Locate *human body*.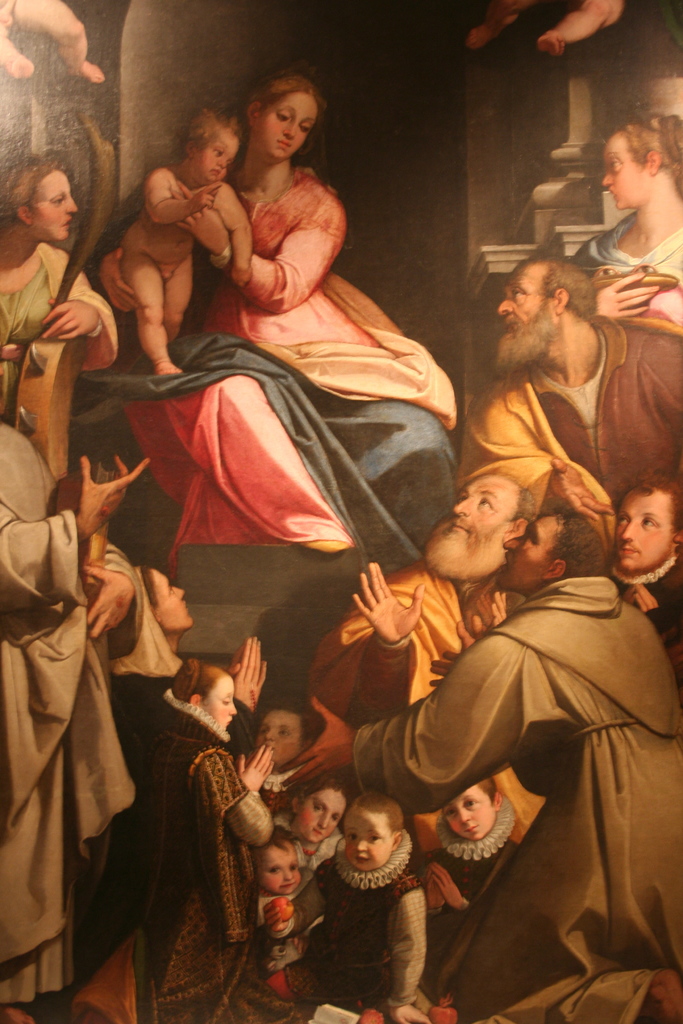
Bounding box: box(105, 570, 259, 975).
